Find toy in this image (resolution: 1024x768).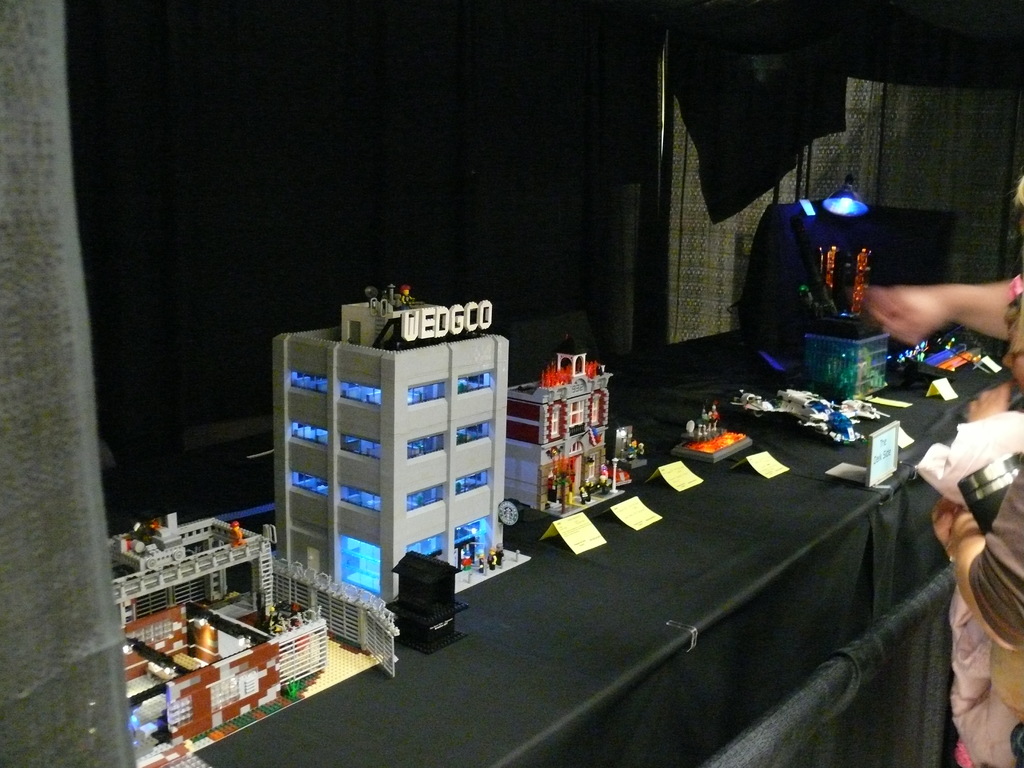
890 326 982 387.
